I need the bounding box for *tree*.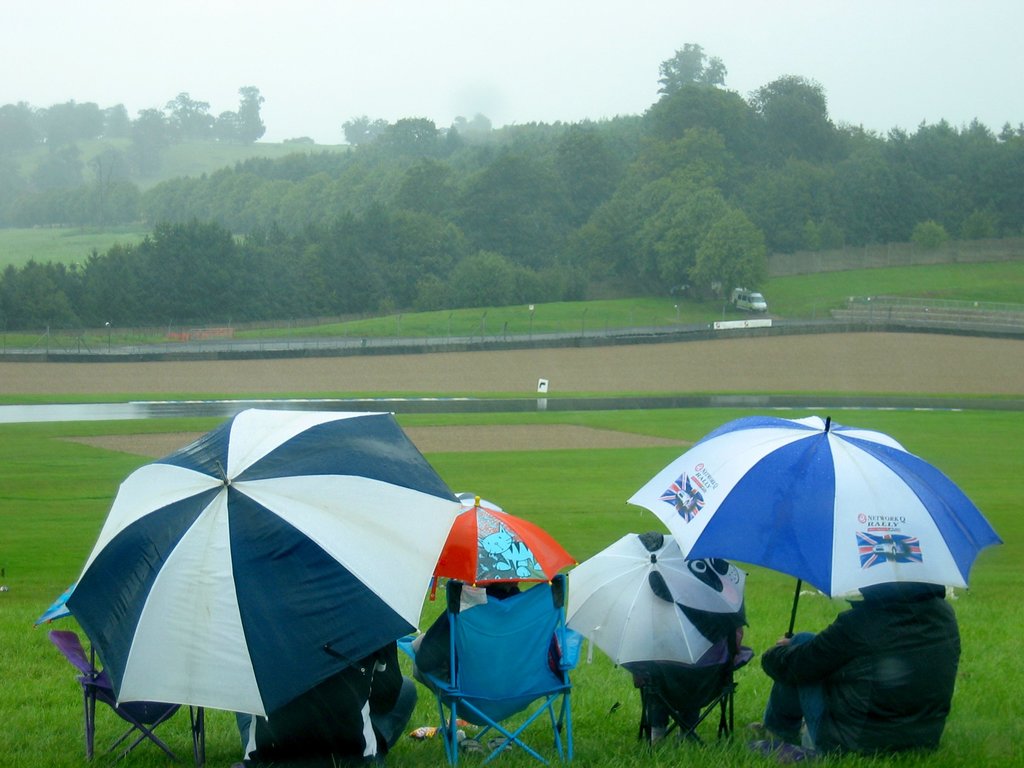
Here it is: Rect(0, 111, 1023, 331).
